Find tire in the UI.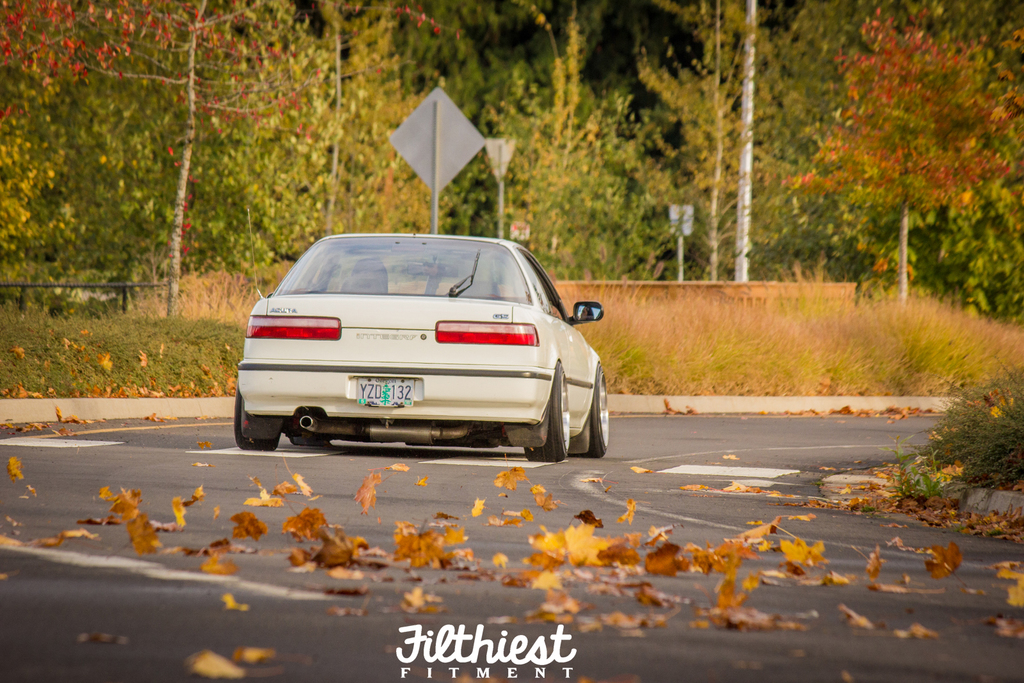
UI element at Rect(570, 364, 609, 458).
